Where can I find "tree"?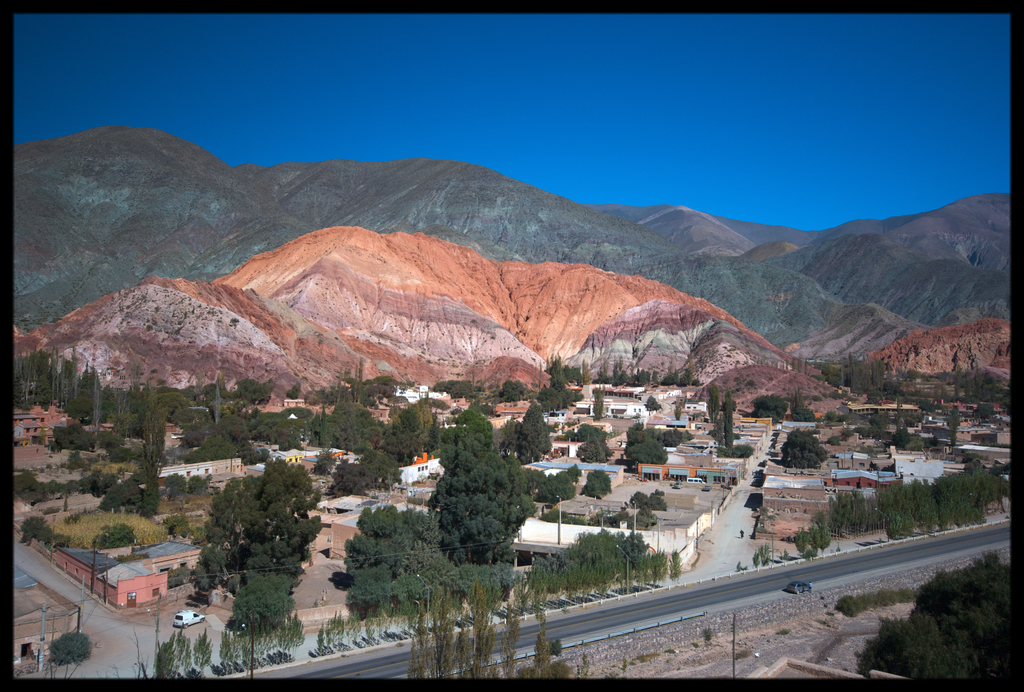
You can find it at crop(624, 489, 650, 506).
